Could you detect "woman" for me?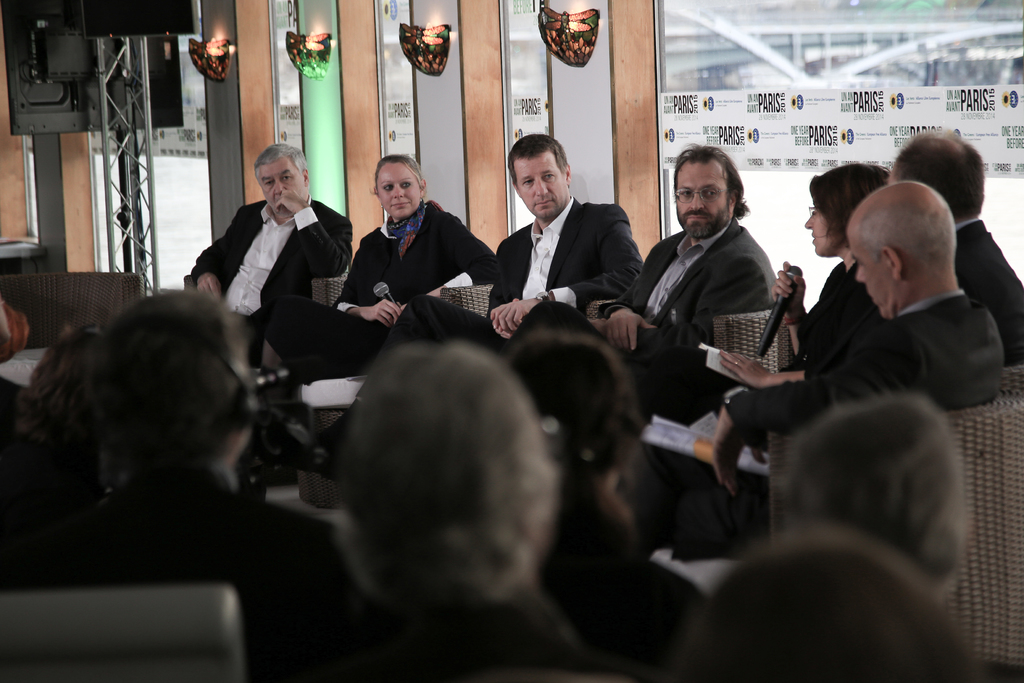
Detection result: rect(0, 324, 141, 602).
